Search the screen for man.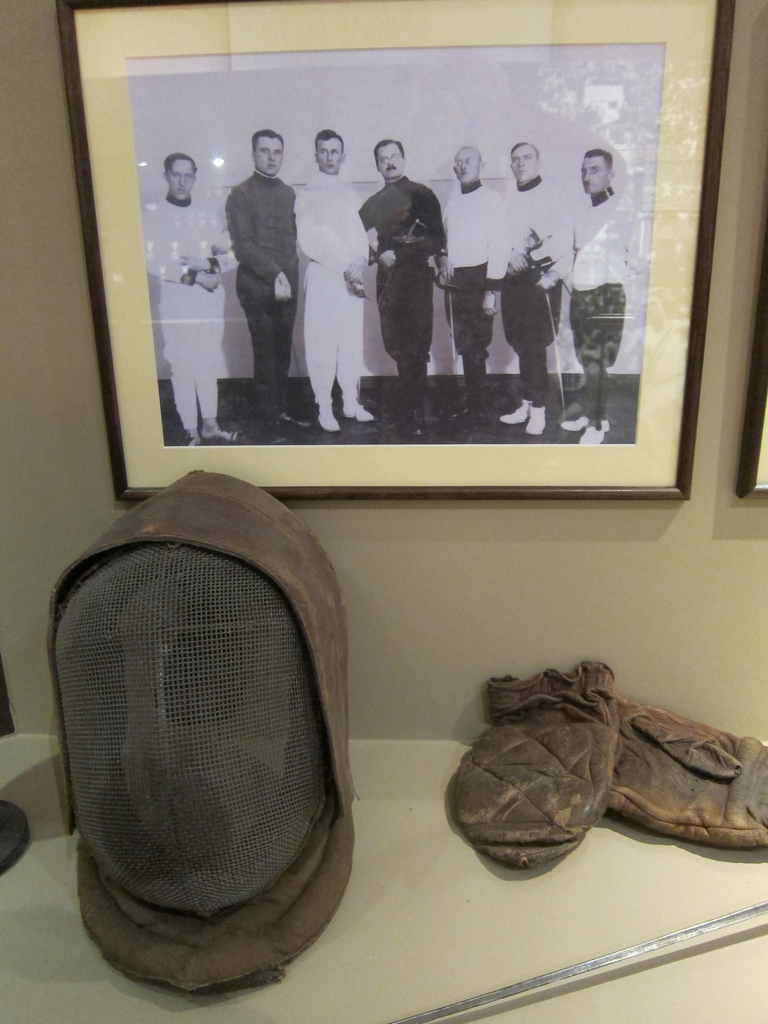
Found at <region>213, 118, 317, 386</region>.
